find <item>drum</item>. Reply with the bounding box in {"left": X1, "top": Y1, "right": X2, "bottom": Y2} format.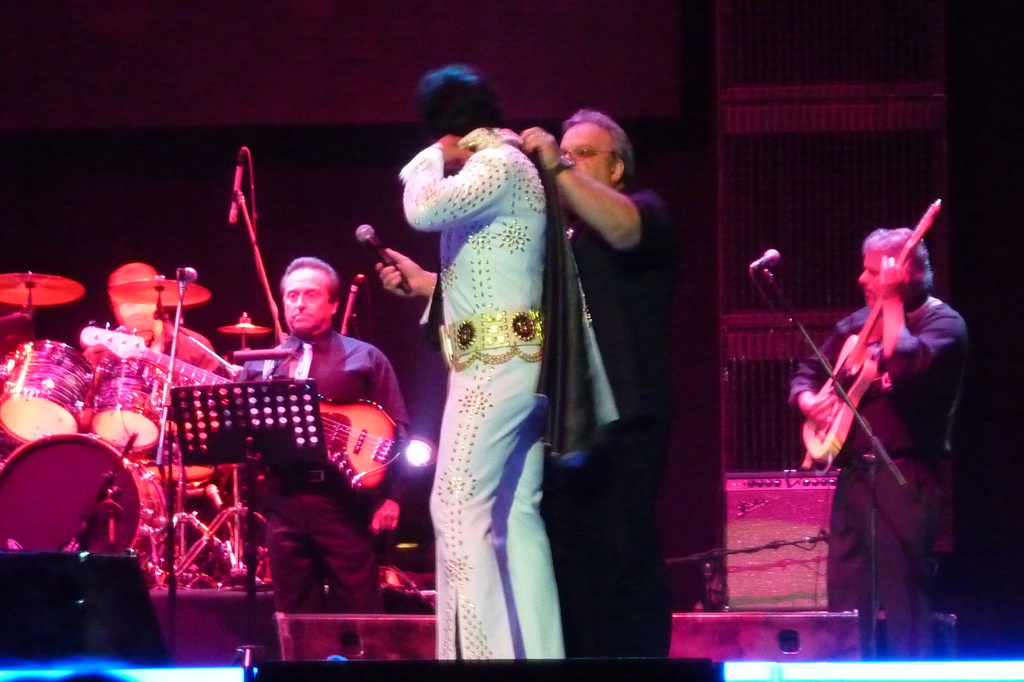
{"left": 0, "top": 340, "right": 173, "bottom": 571}.
